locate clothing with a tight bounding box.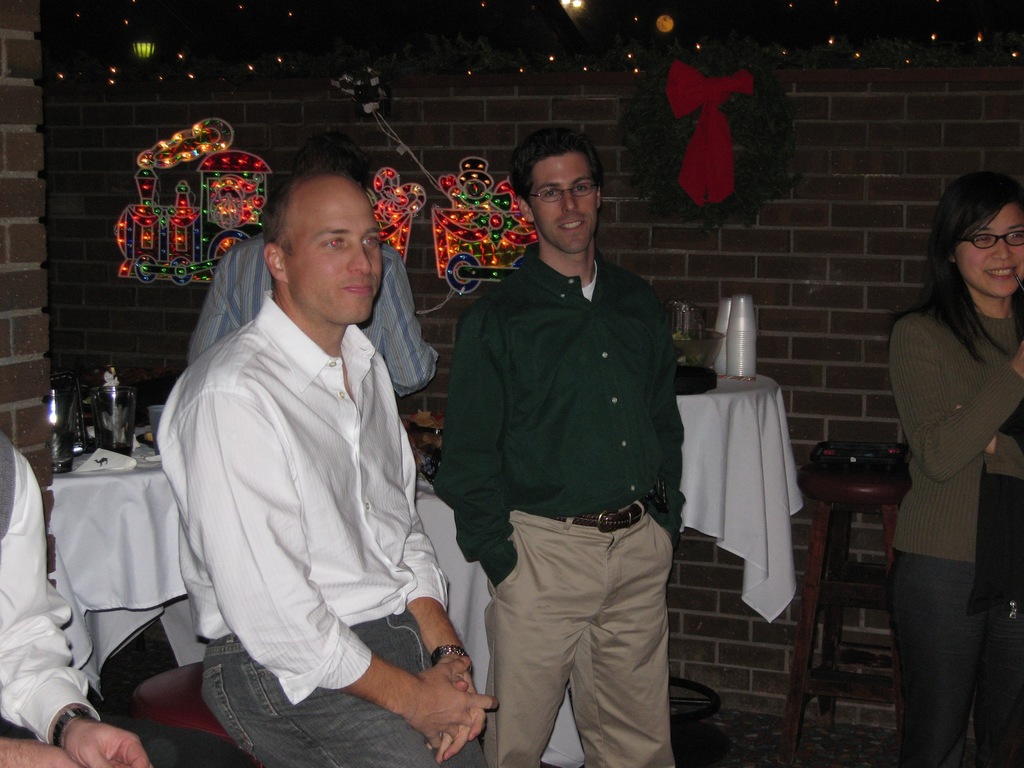
<box>438,243,692,767</box>.
